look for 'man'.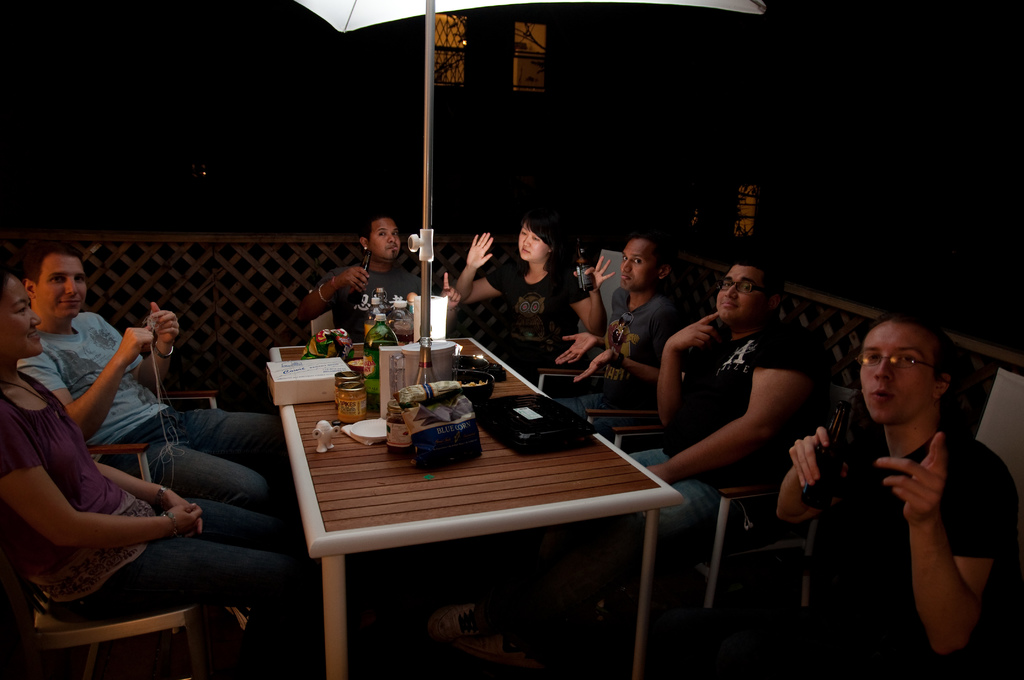
Found: detection(21, 245, 289, 511).
